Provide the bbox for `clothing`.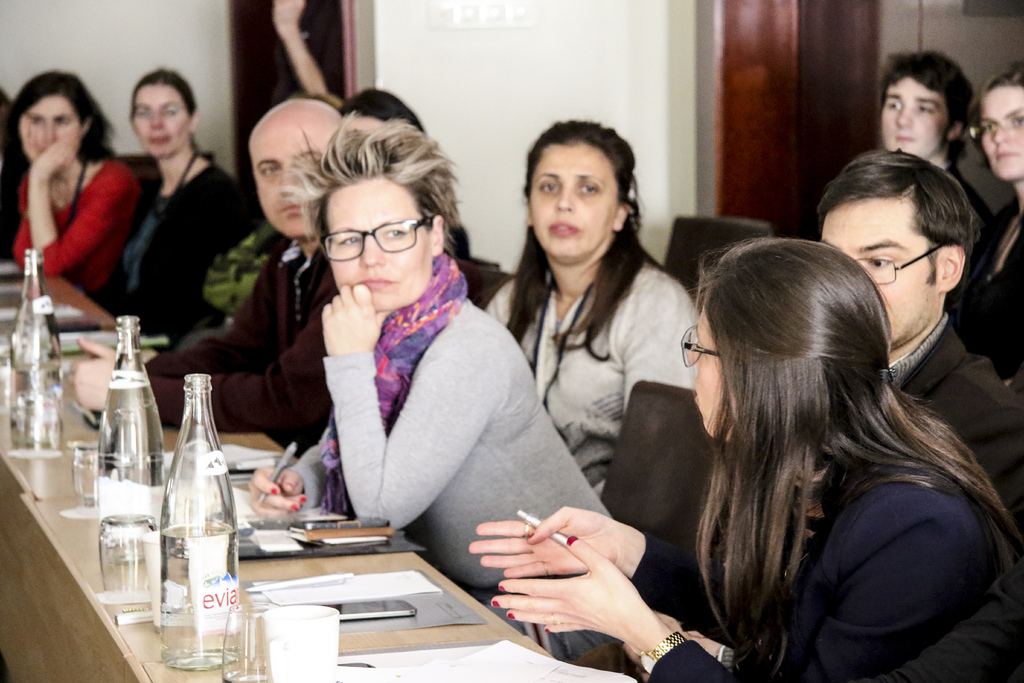
277 259 625 656.
